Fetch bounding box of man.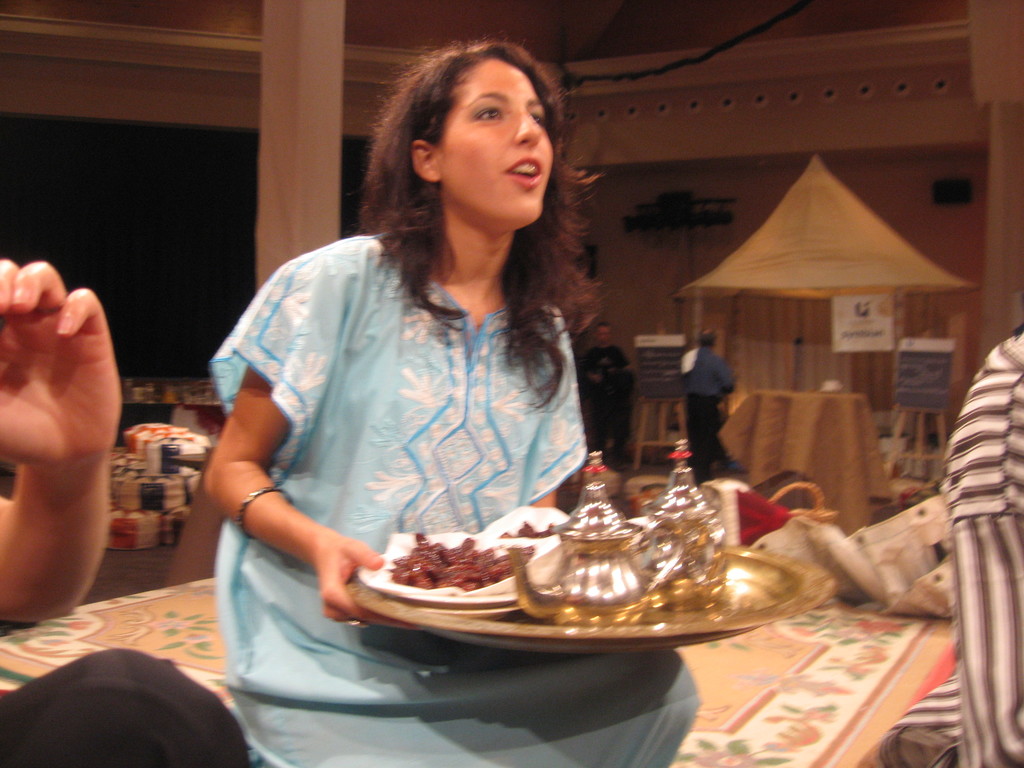
Bbox: select_region(682, 331, 746, 461).
